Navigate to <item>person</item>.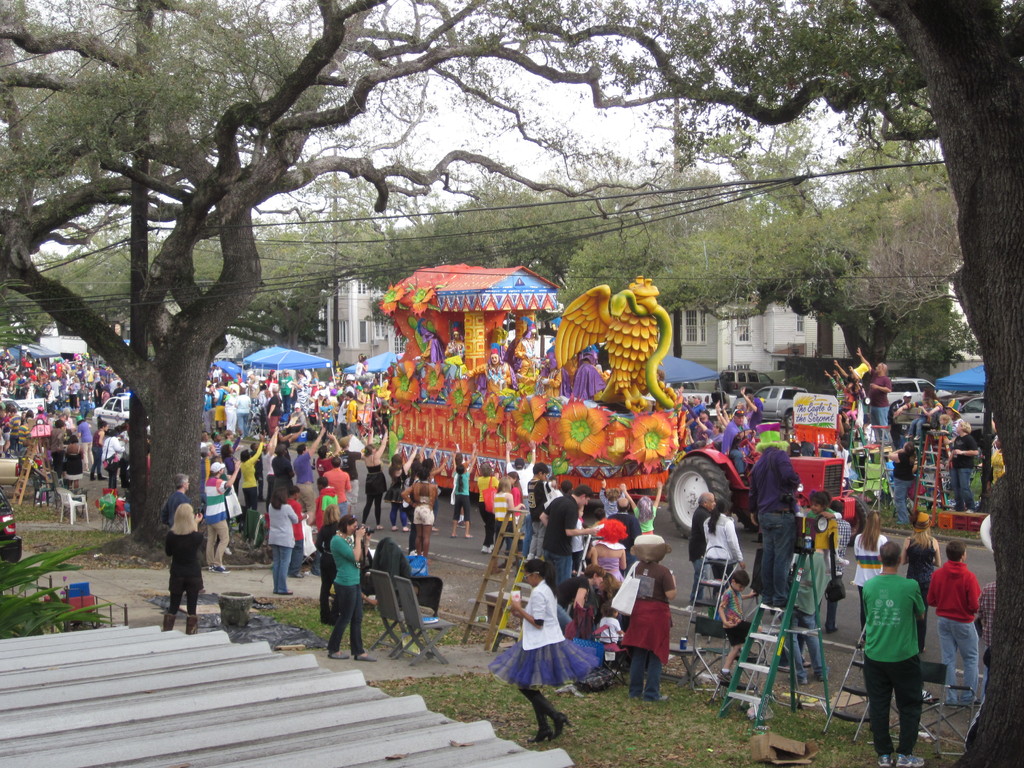
Navigation target: region(109, 428, 128, 488).
